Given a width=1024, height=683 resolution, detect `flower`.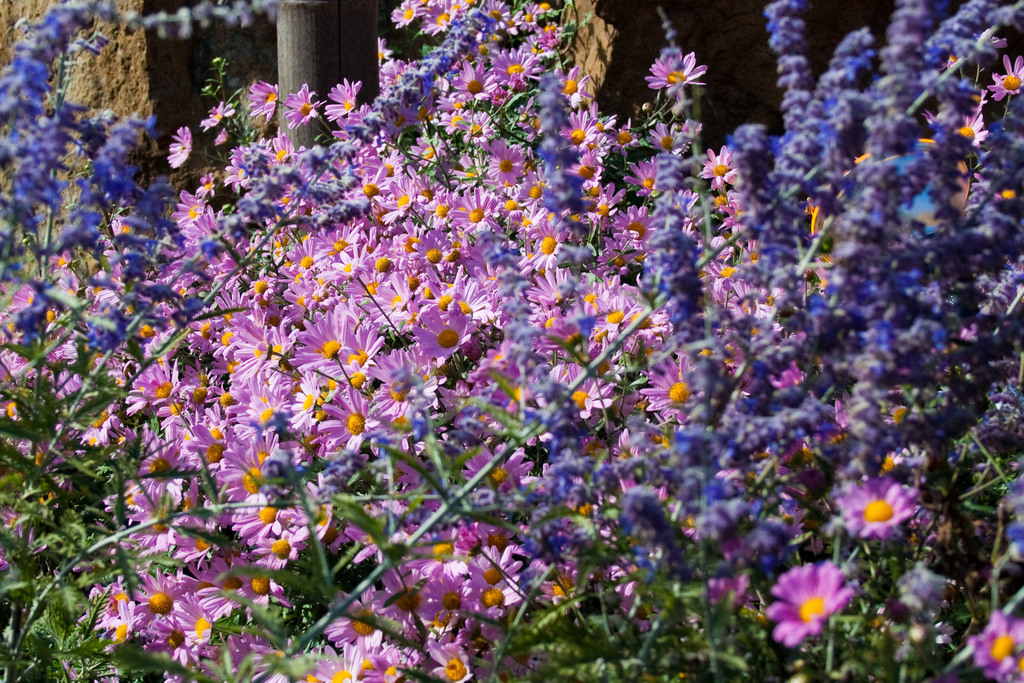
bbox=[766, 563, 859, 650].
